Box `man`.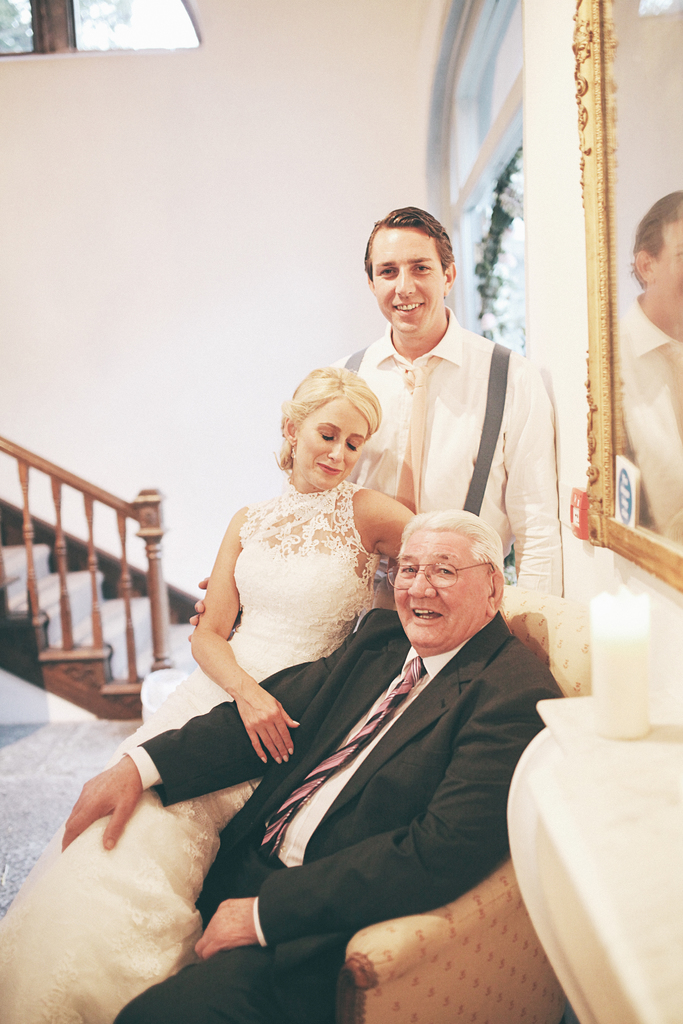
(x1=57, y1=508, x2=554, y2=1023).
